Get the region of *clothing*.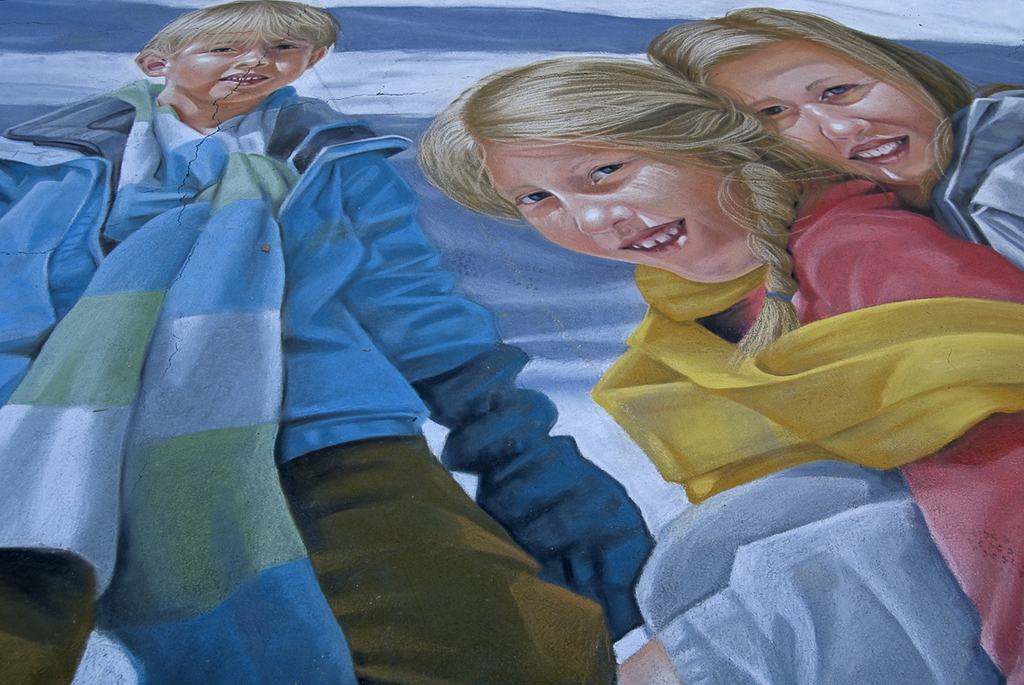
box(585, 177, 1023, 684).
